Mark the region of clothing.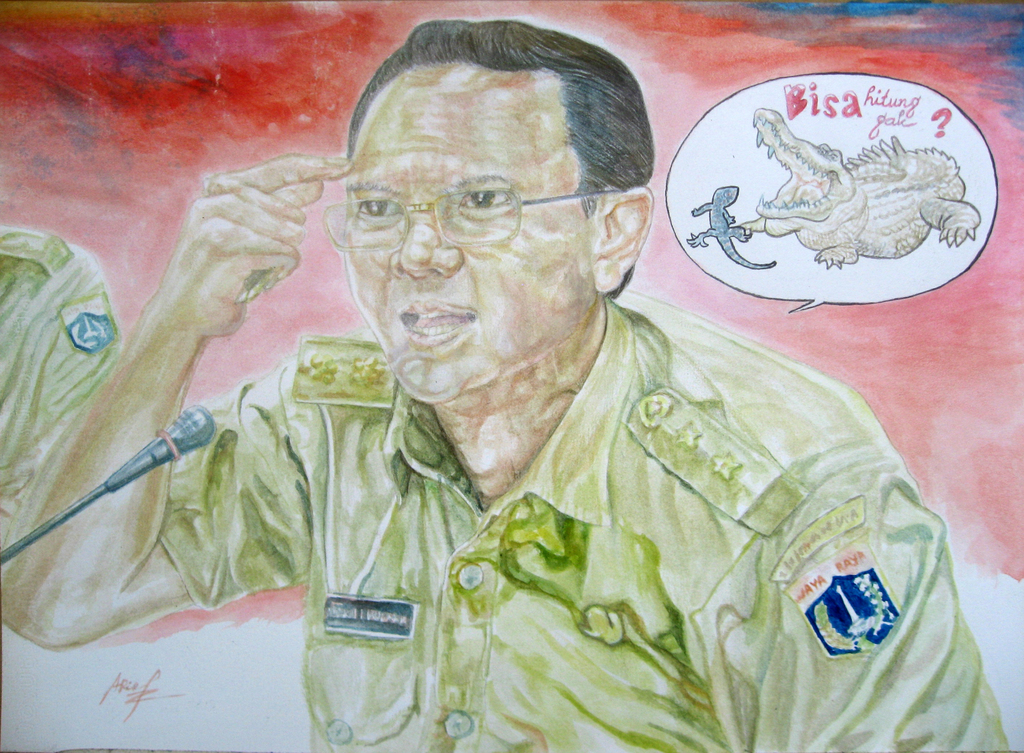
Region: (left=143, top=299, right=1021, bottom=752).
